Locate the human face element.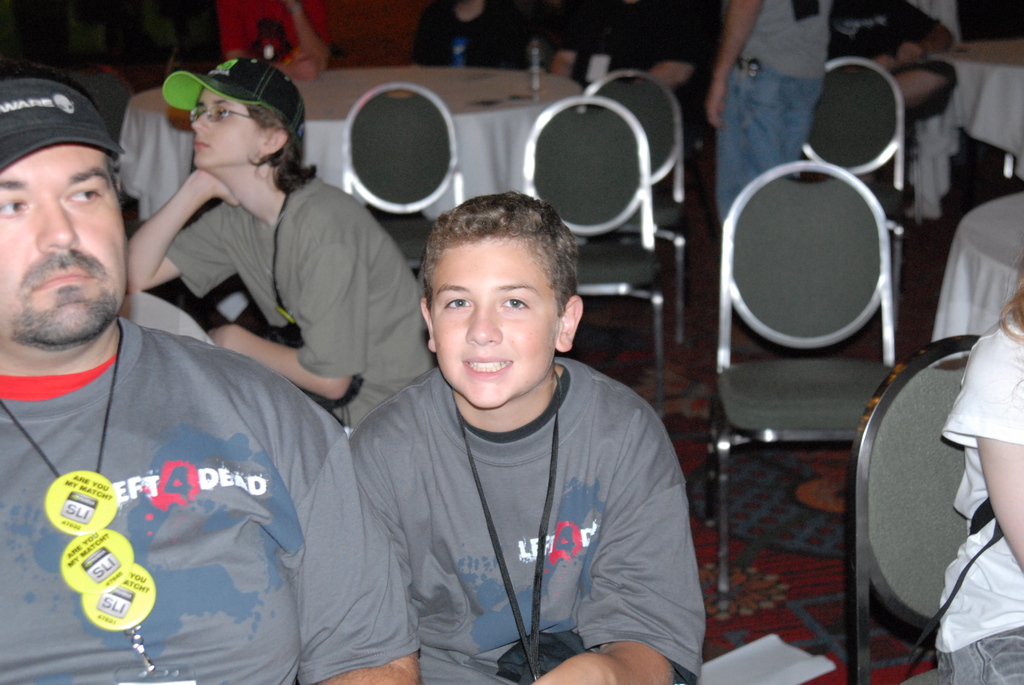
Element bbox: select_region(425, 241, 557, 410).
